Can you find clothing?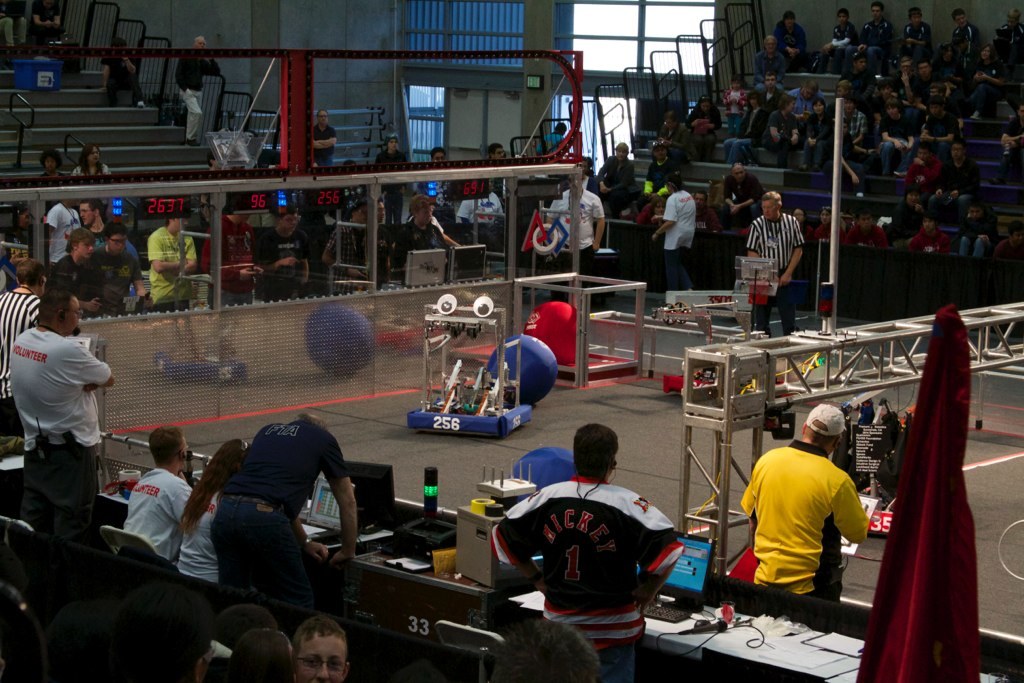
Yes, bounding box: crop(176, 52, 213, 144).
